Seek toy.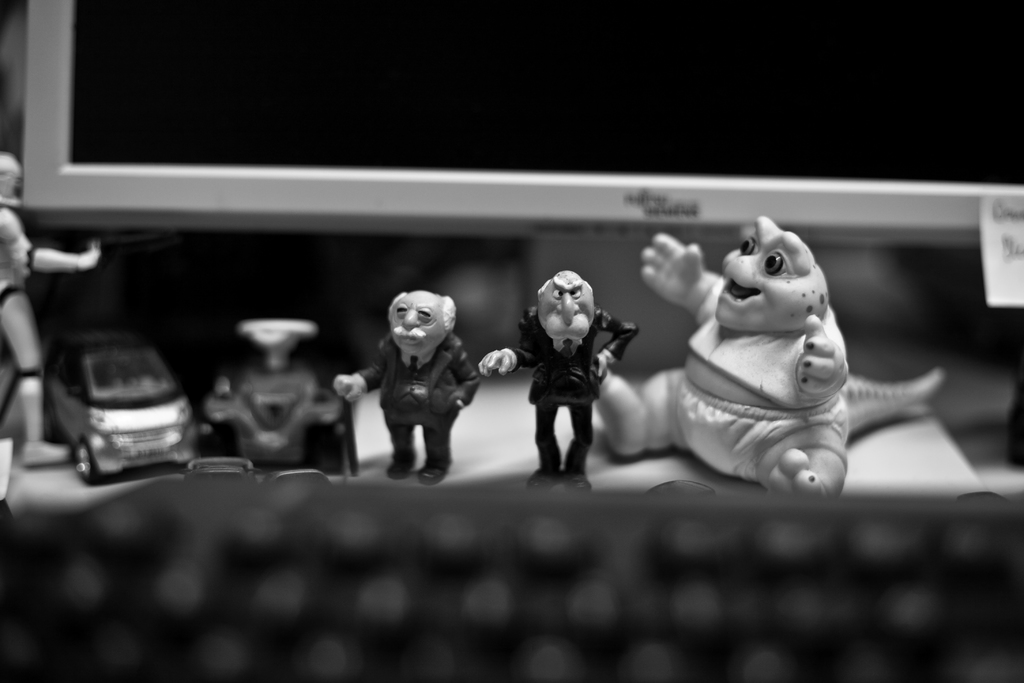
<region>476, 264, 639, 488</region>.
